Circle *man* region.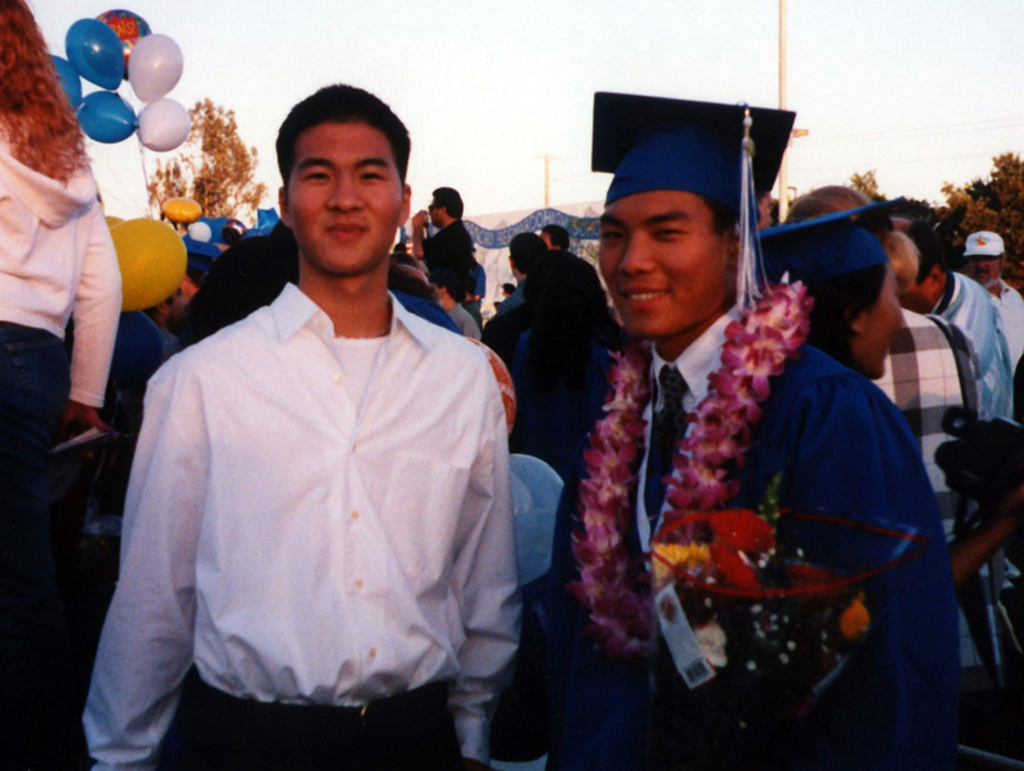
Region: (110,273,193,411).
